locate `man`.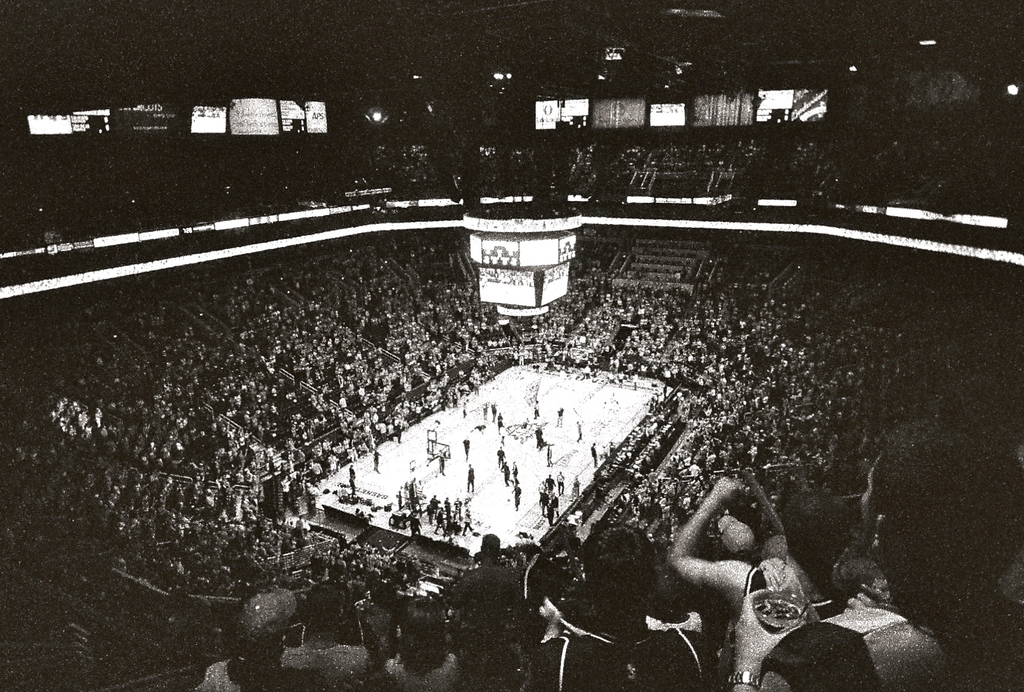
Bounding box: (x1=529, y1=524, x2=717, y2=691).
